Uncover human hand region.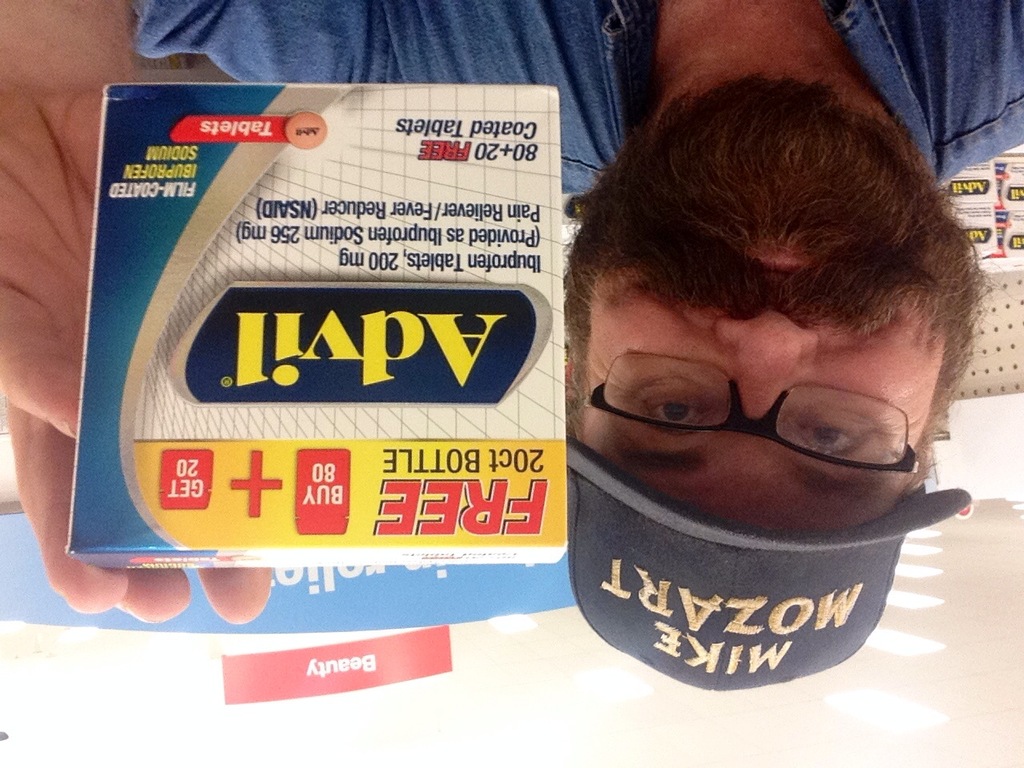
Uncovered: l=0, t=85, r=278, b=630.
